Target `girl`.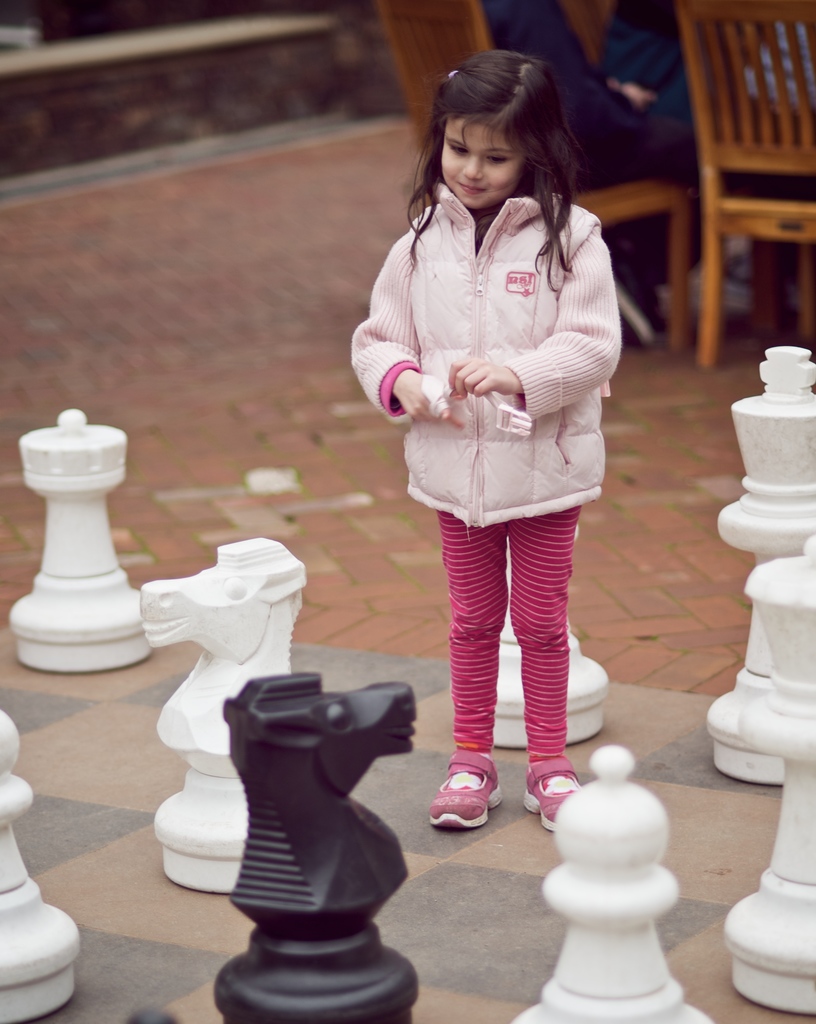
Target region: (348,50,628,827).
